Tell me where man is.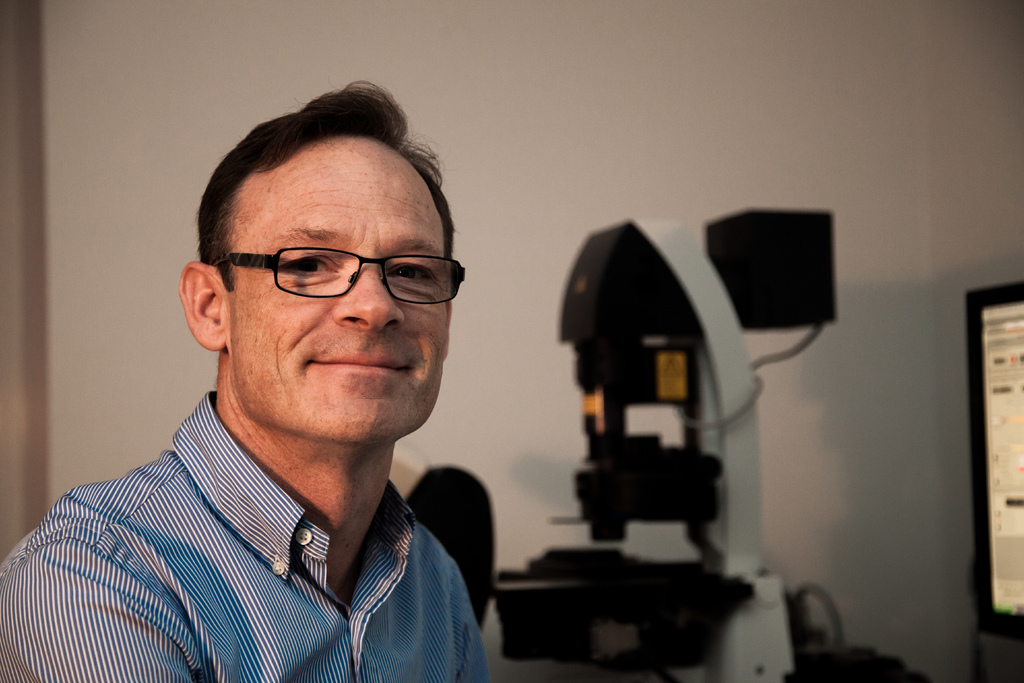
man is at x1=0, y1=74, x2=502, y2=682.
